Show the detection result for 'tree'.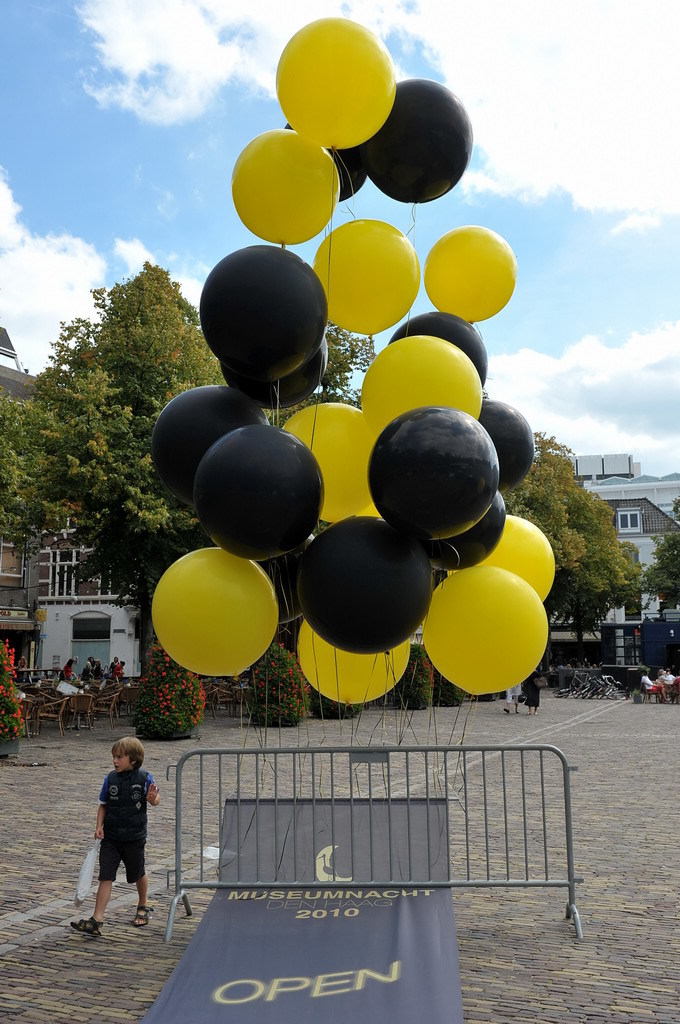
l=641, t=496, r=679, b=613.
